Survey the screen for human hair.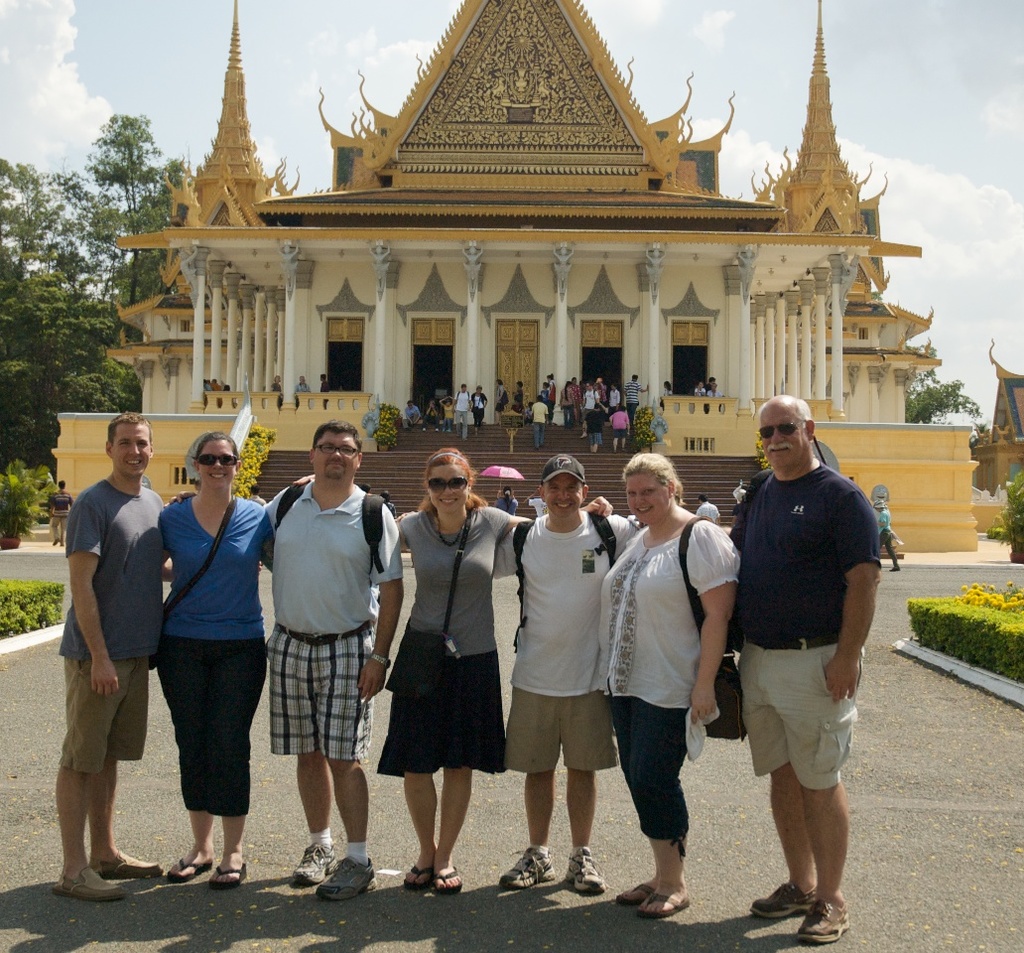
Survey found: [359,482,371,492].
